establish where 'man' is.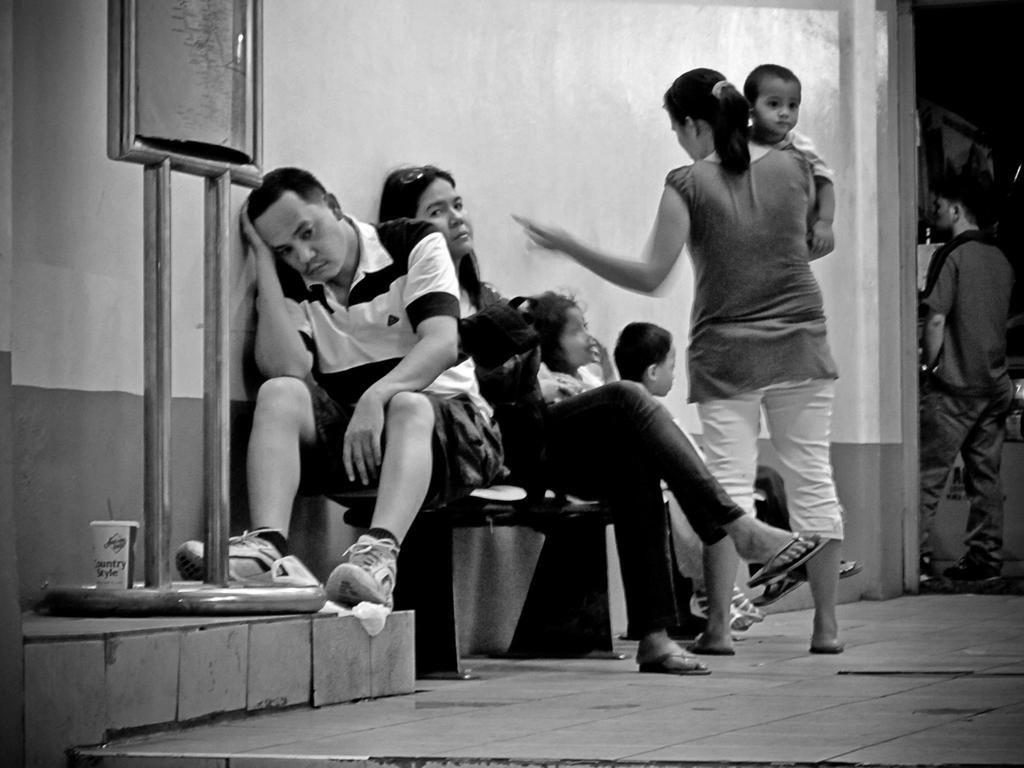
Established at rect(908, 157, 1009, 598).
